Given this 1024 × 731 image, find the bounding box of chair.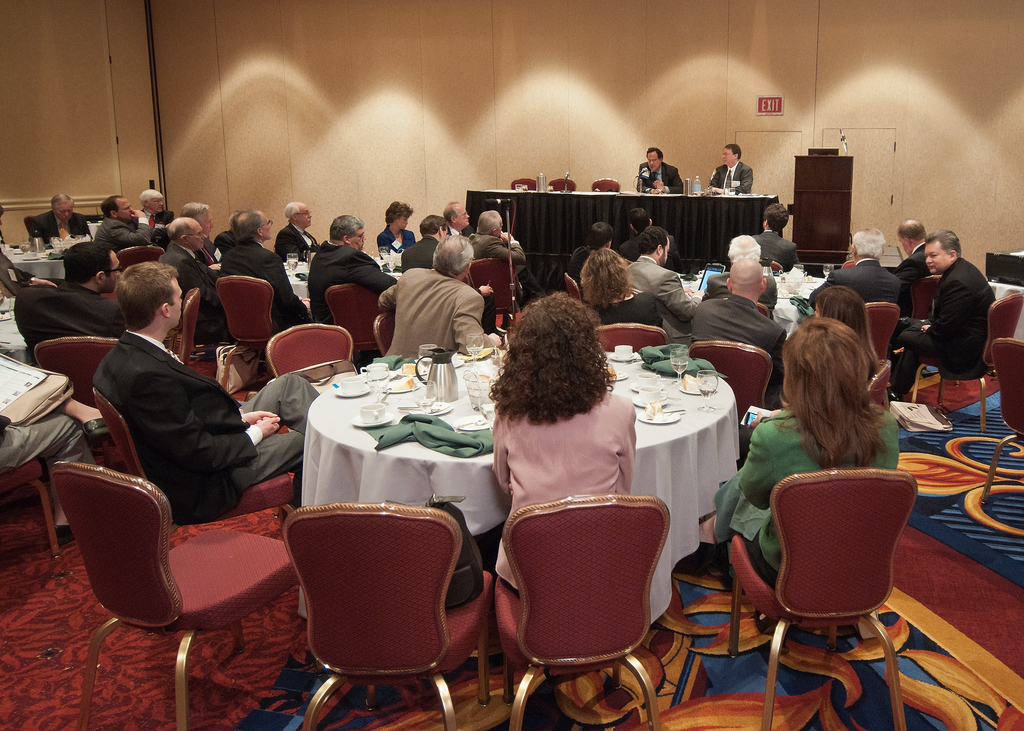
{"left": 548, "top": 179, "right": 575, "bottom": 189}.
